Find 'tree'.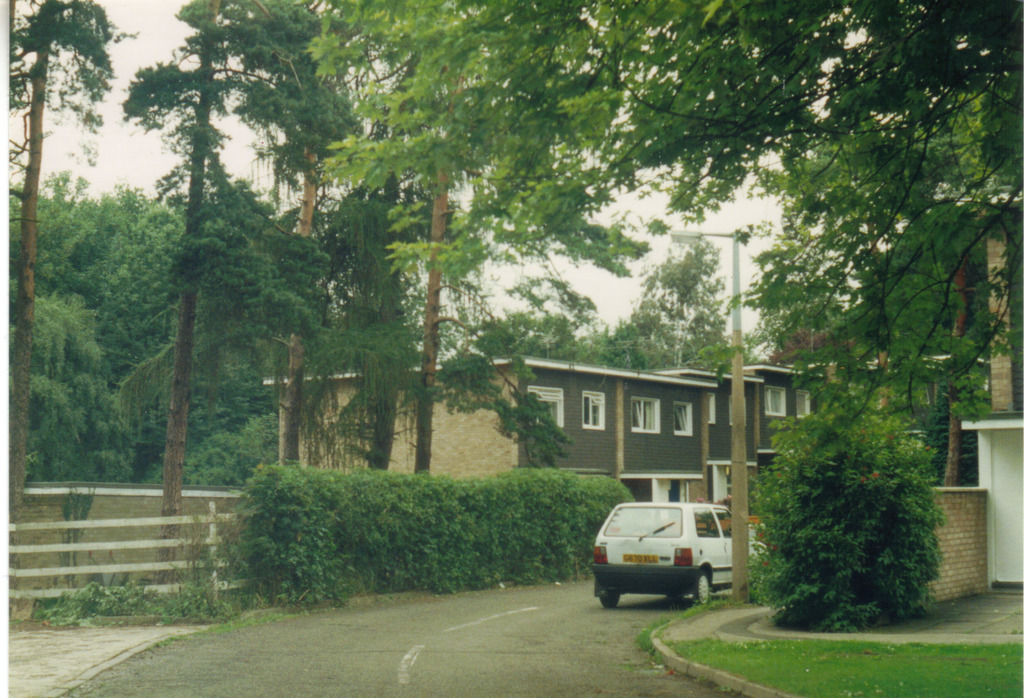
bbox=(116, 0, 312, 485).
